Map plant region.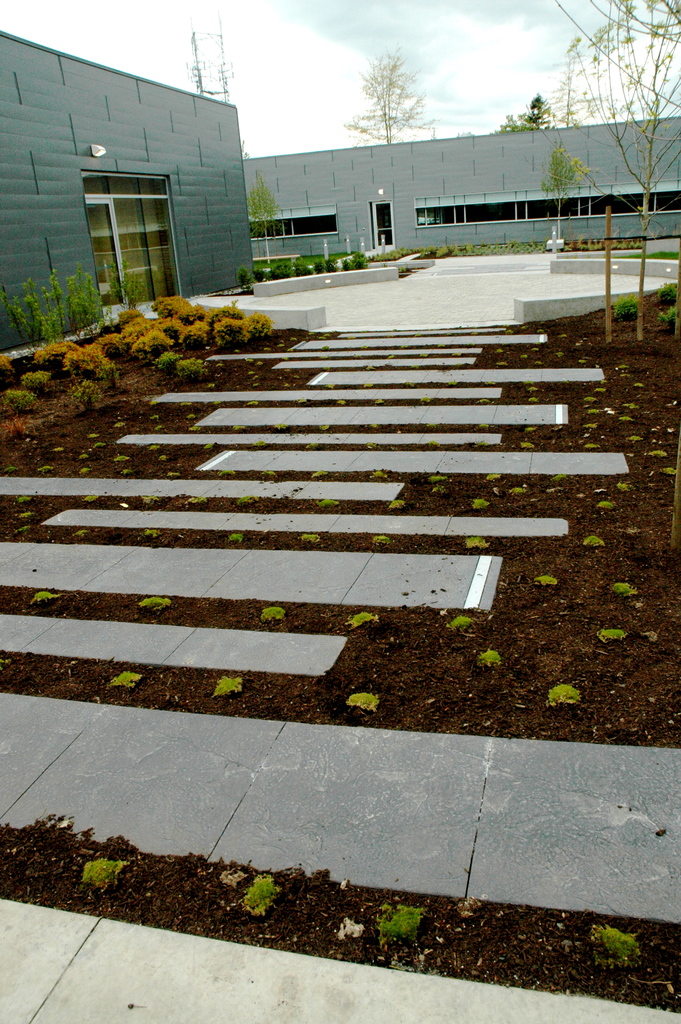
Mapped to (205, 437, 212, 449).
